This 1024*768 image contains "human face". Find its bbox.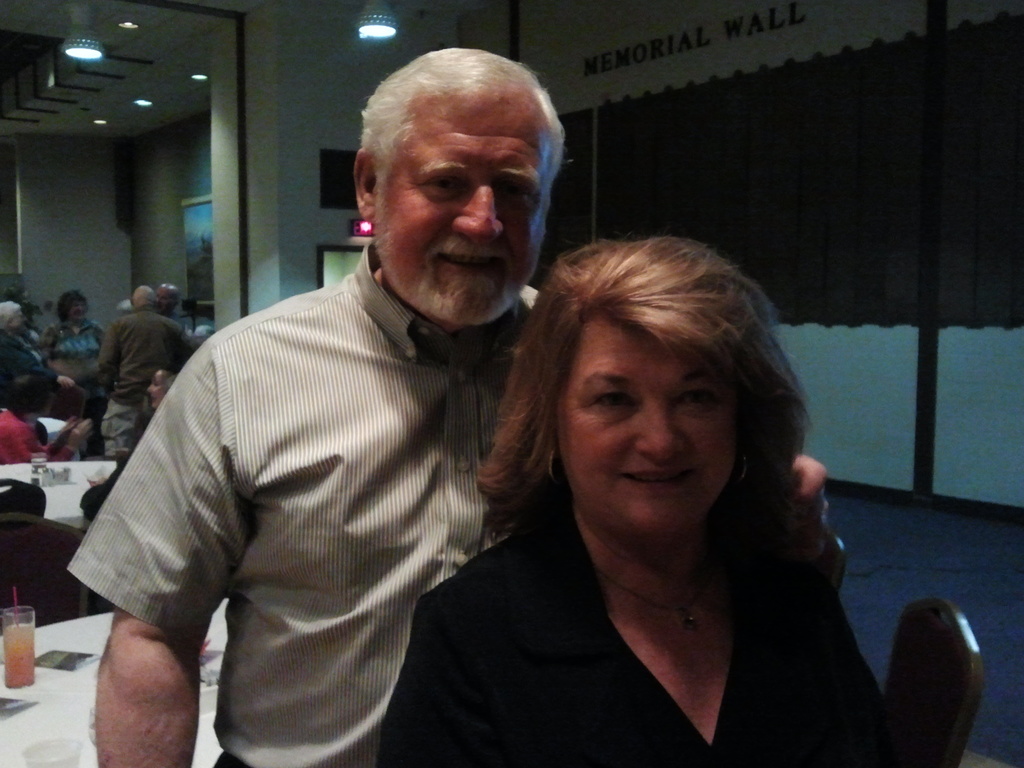
12 308 25 333.
